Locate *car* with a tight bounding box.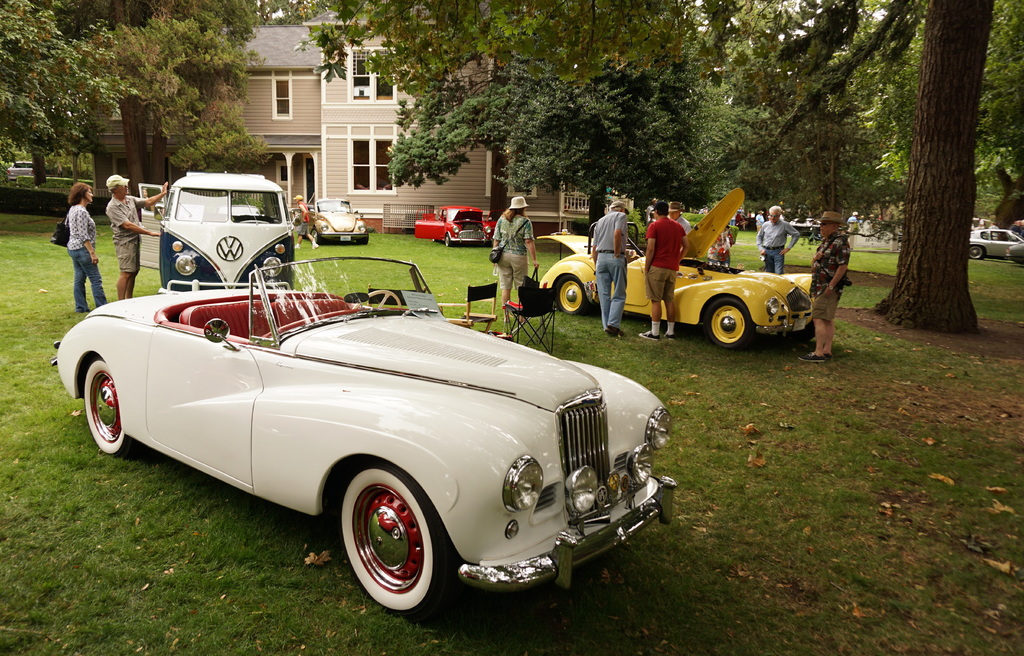
(x1=965, y1=226, x2=1023, y2=262).
